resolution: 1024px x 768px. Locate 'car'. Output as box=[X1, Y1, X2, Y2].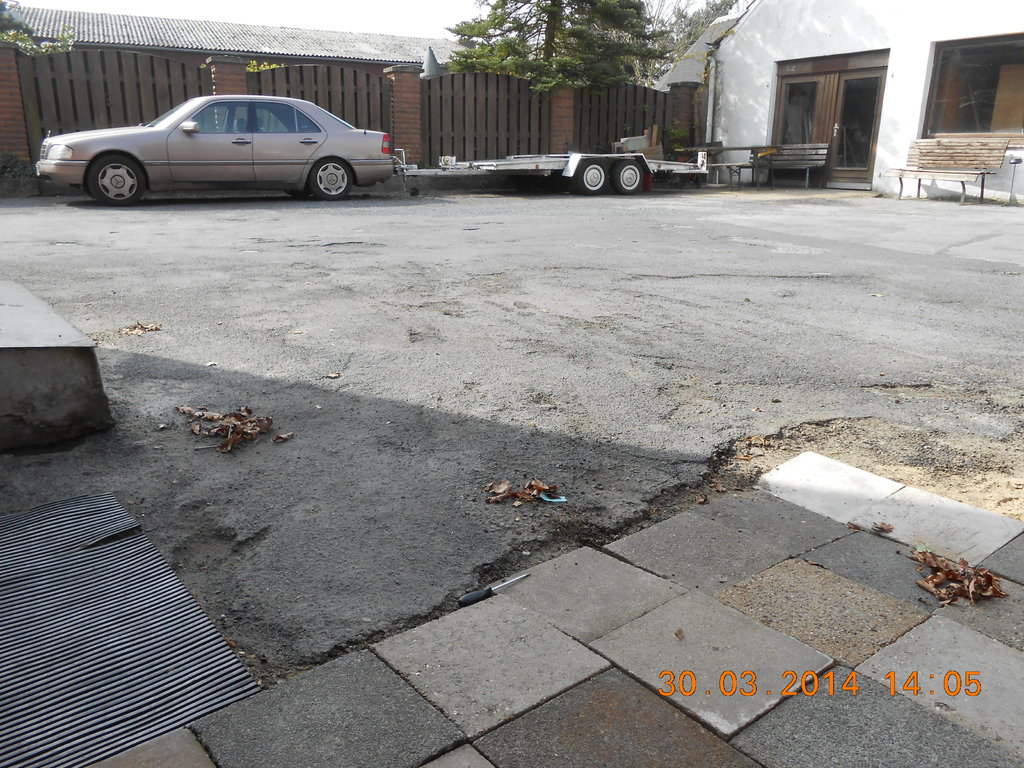
box=[33, 88, 396, 202].
